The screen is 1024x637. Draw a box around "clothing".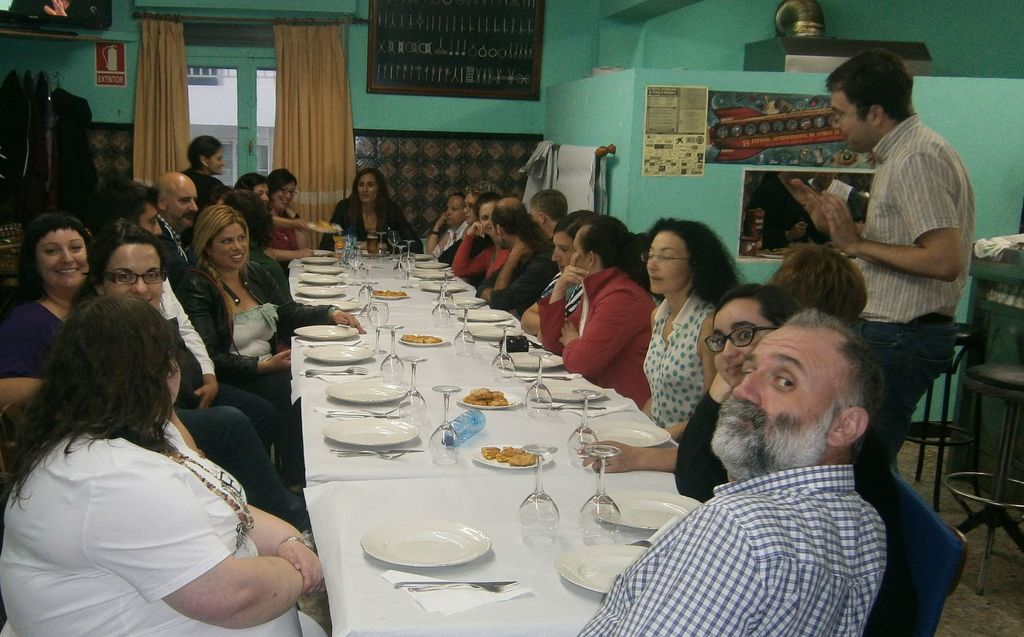
324 192 421 258.
